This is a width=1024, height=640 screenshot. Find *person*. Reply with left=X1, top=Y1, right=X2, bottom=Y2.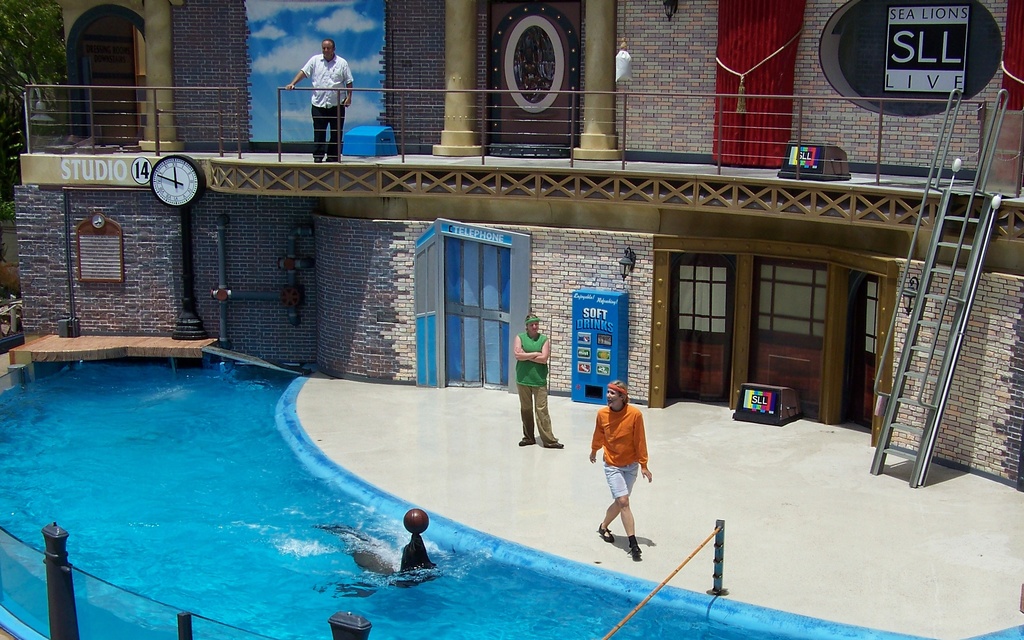
left=284, top=40, right=355, bottom=164.
